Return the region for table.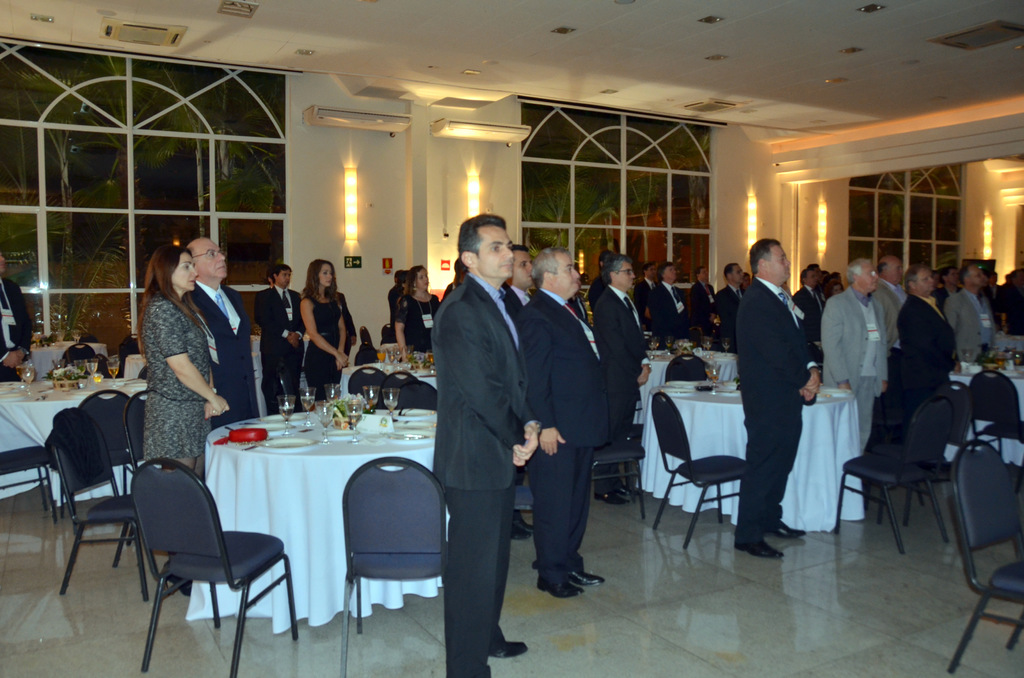
(left=639, top=380, right=871, bottom=524).
